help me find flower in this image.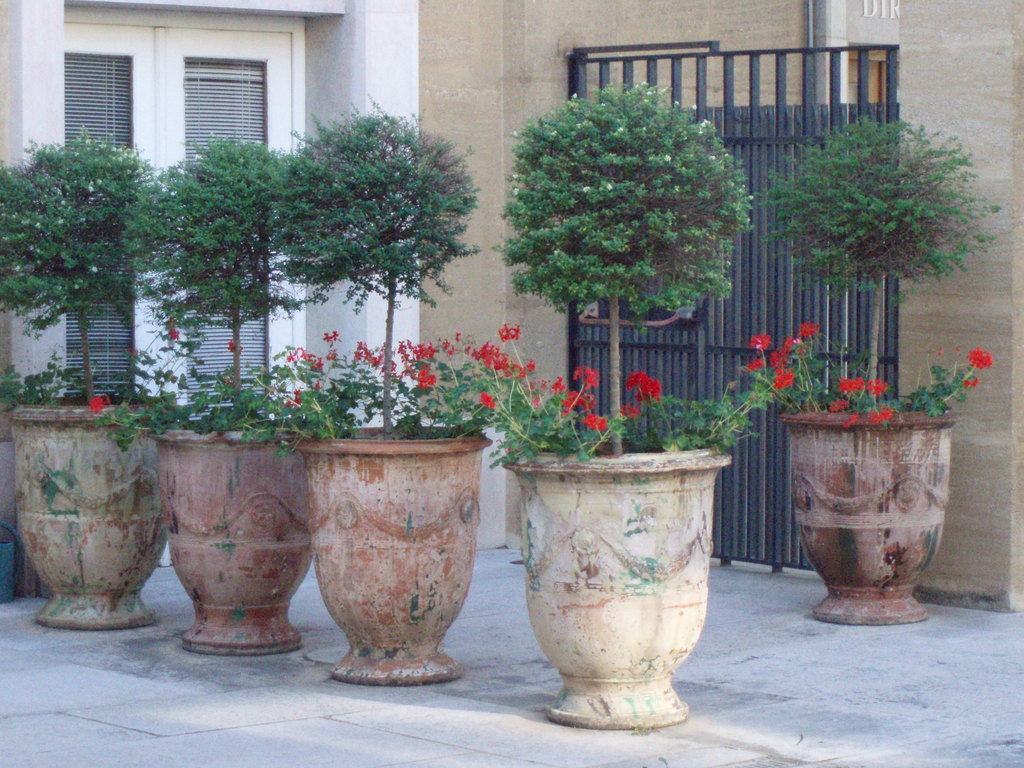
Found it: 228, 343, 242, 358.
